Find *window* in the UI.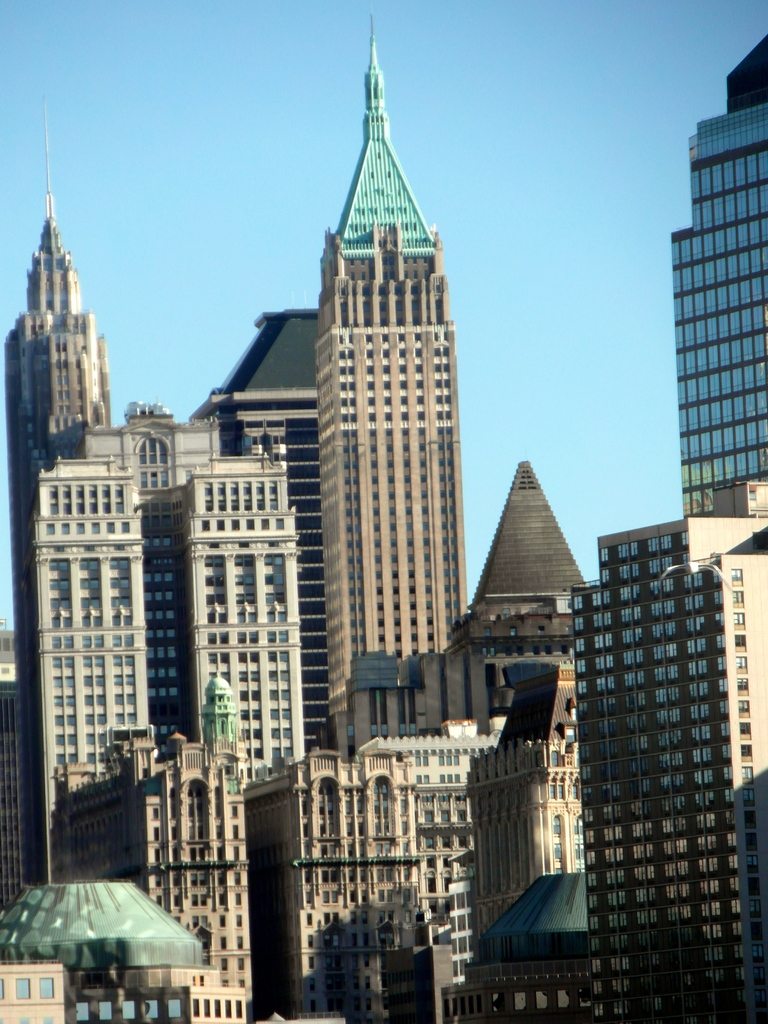
UI element at select_region(735, 634, 744, 650).
